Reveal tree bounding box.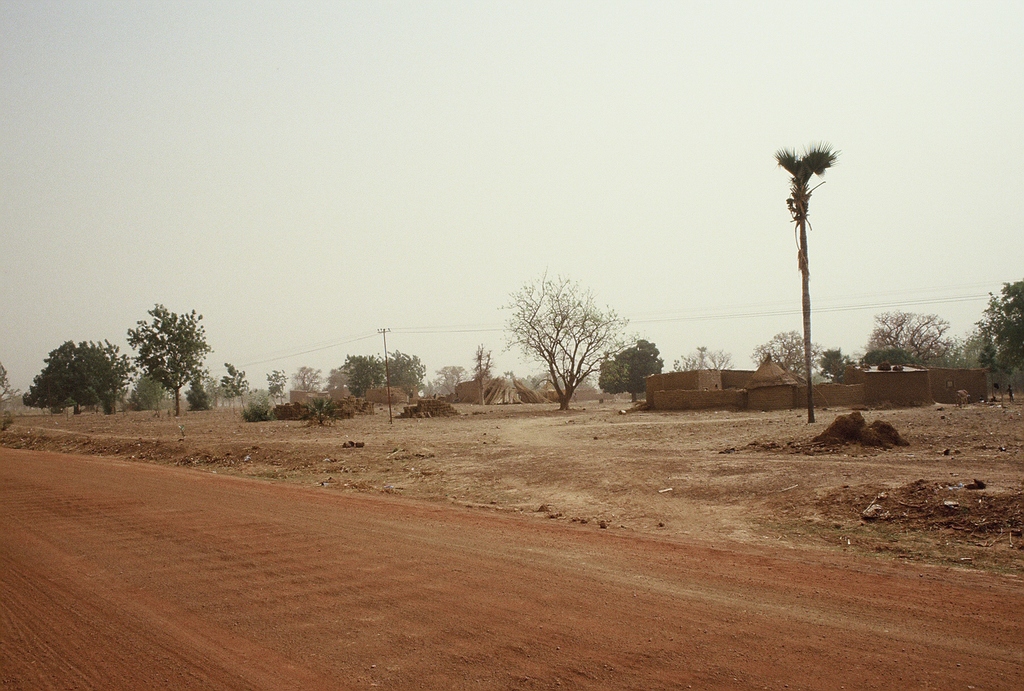
Revealed: region(125, 372, 166, 412).
